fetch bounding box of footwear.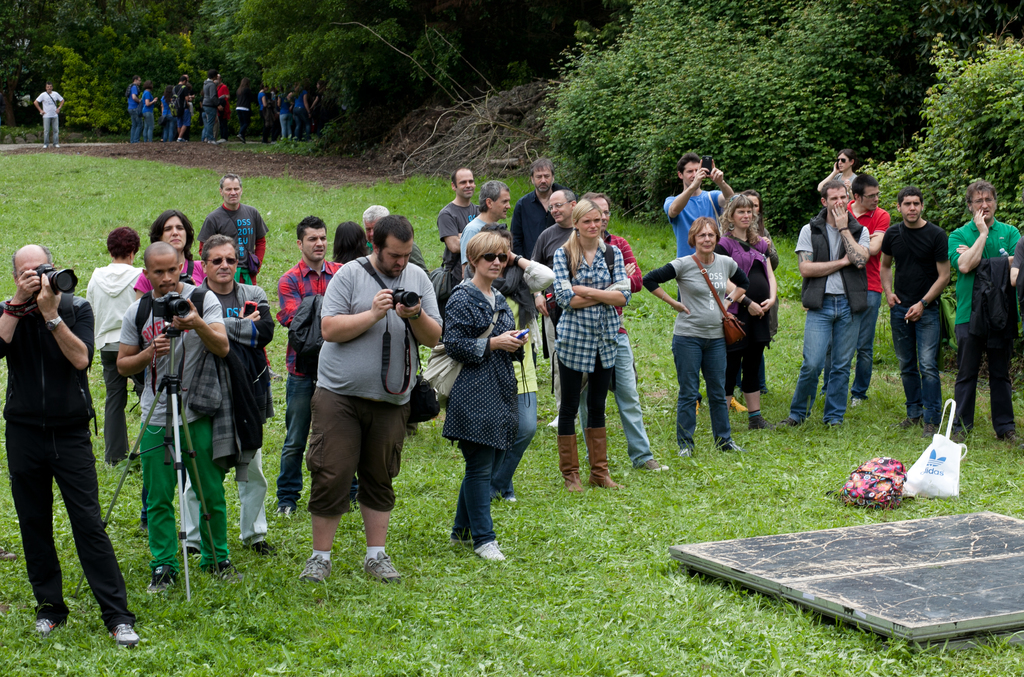
Bbox: [557,434,582,490].
